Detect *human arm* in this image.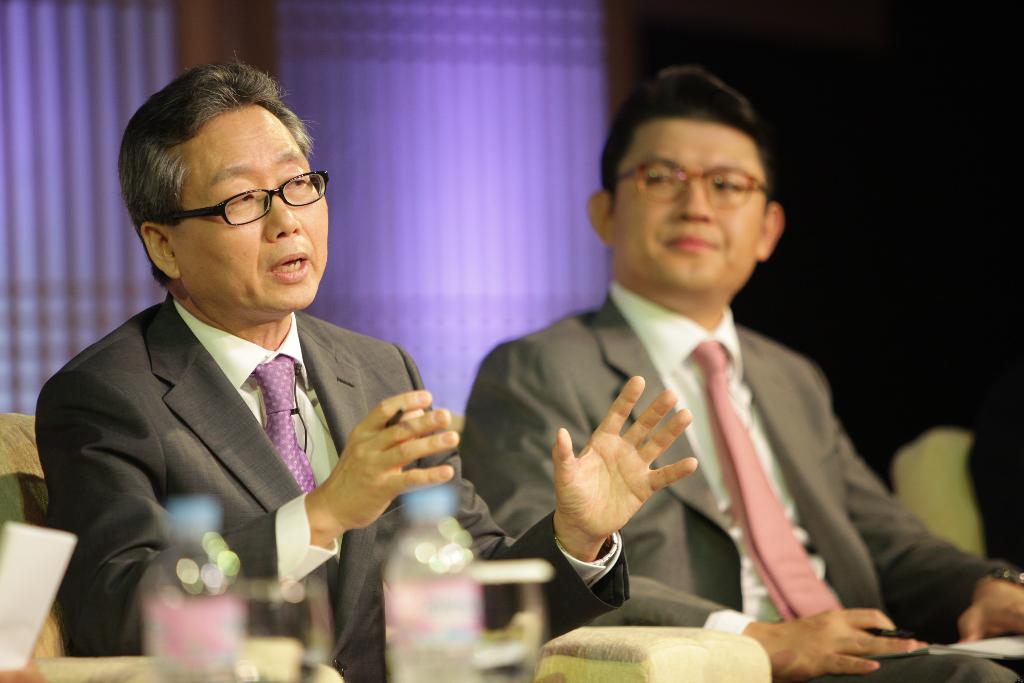
Detection: locate(30, 370, 460, 658).
